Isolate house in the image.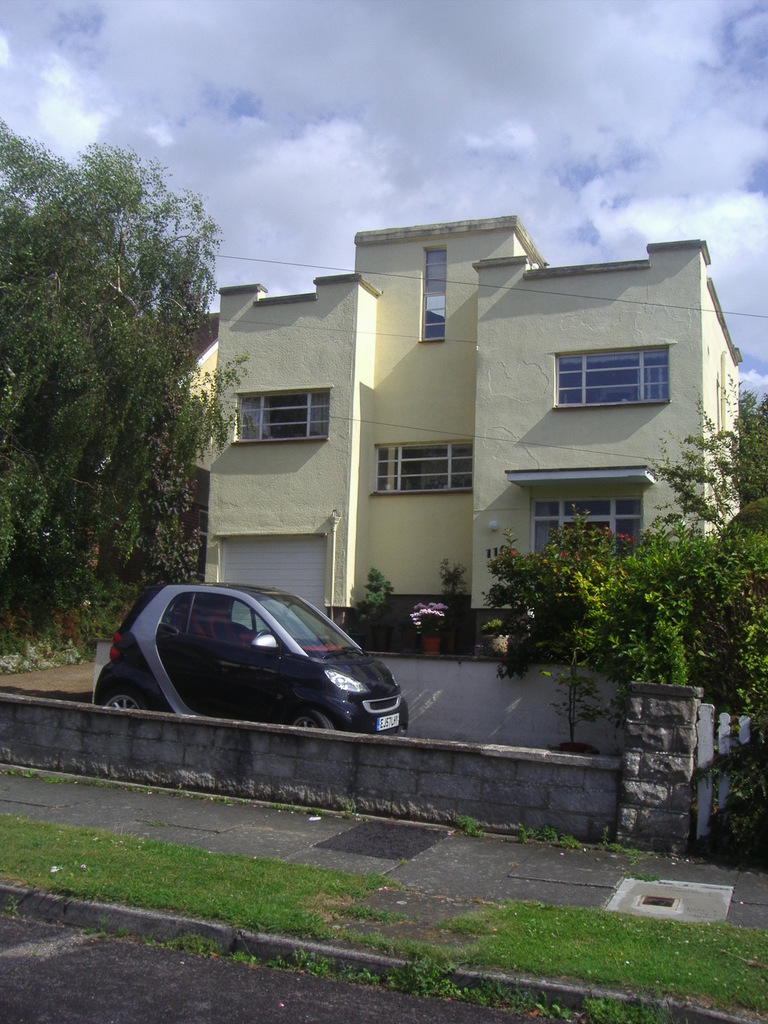
Isolated region: locate(186, 202, 721, 630).
